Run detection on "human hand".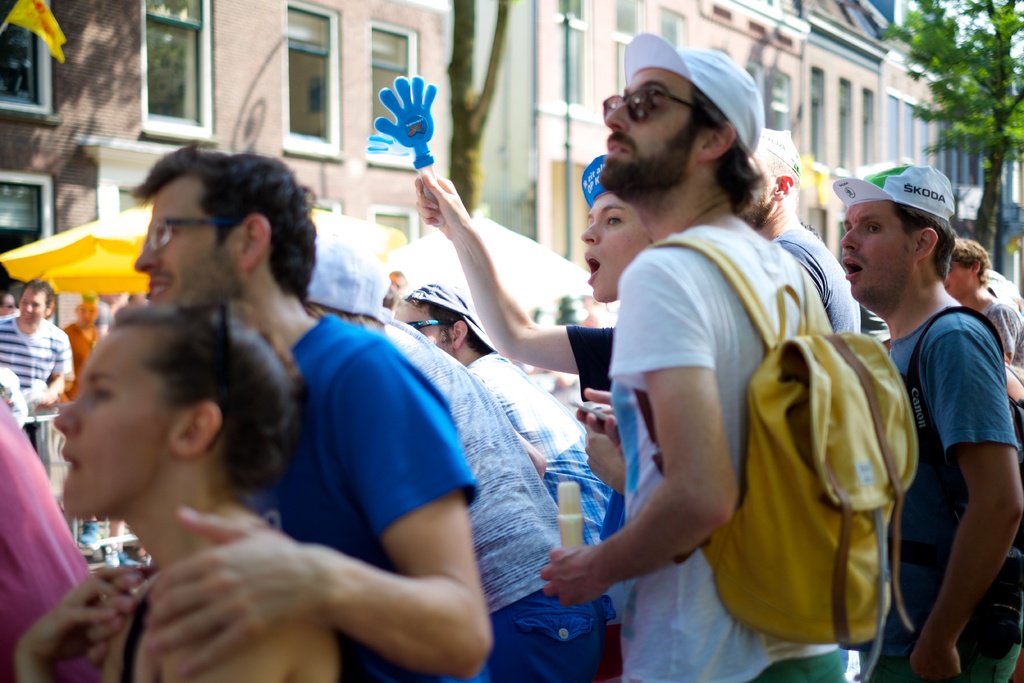
Result: [left=143, top=506, right=330, bottom=682].
